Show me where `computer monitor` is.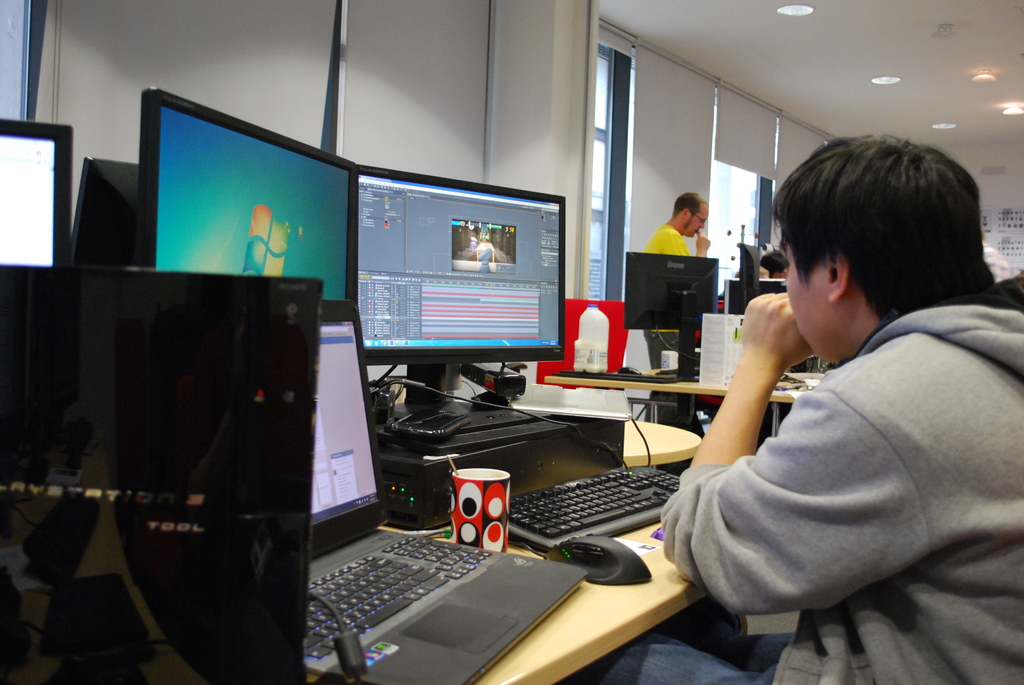
`computer monitor` is at 132:85:356:306.
